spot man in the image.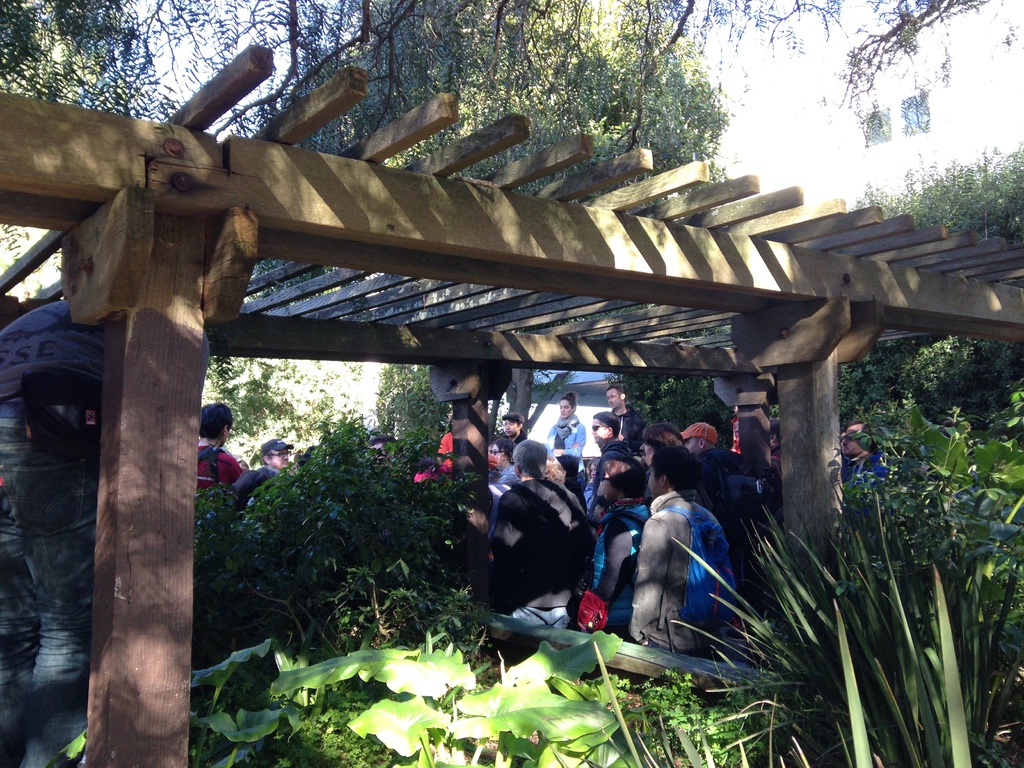
man found at (589, 410, 633, 499).
